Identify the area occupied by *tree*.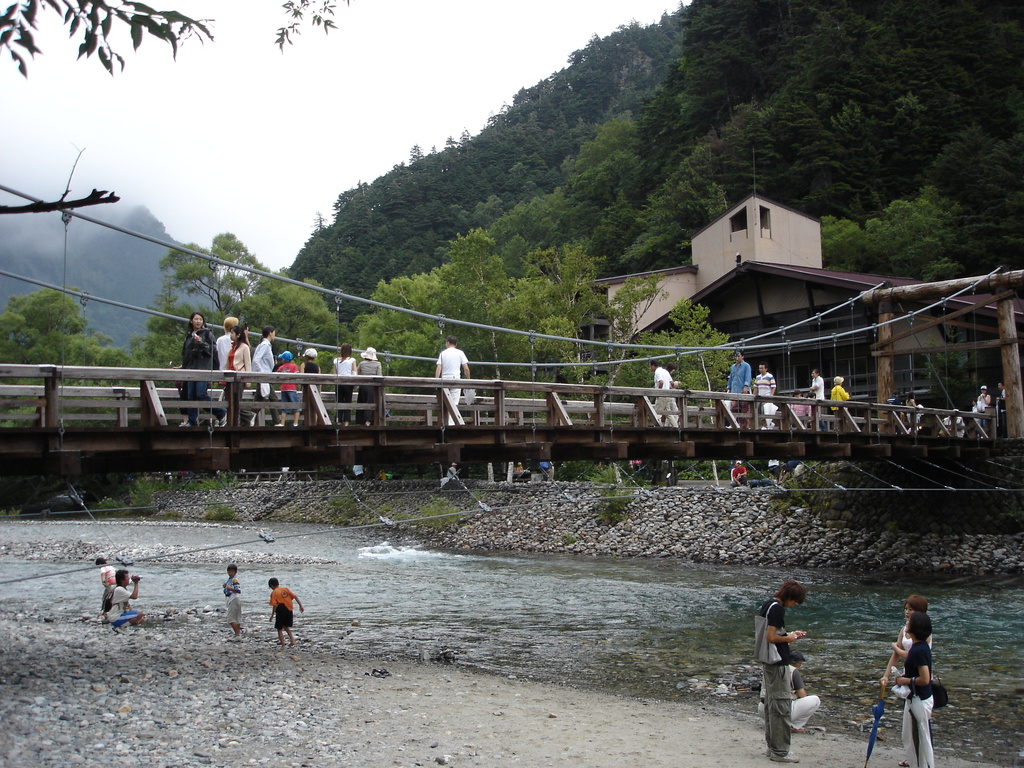
Area: 0 0 351 77.
